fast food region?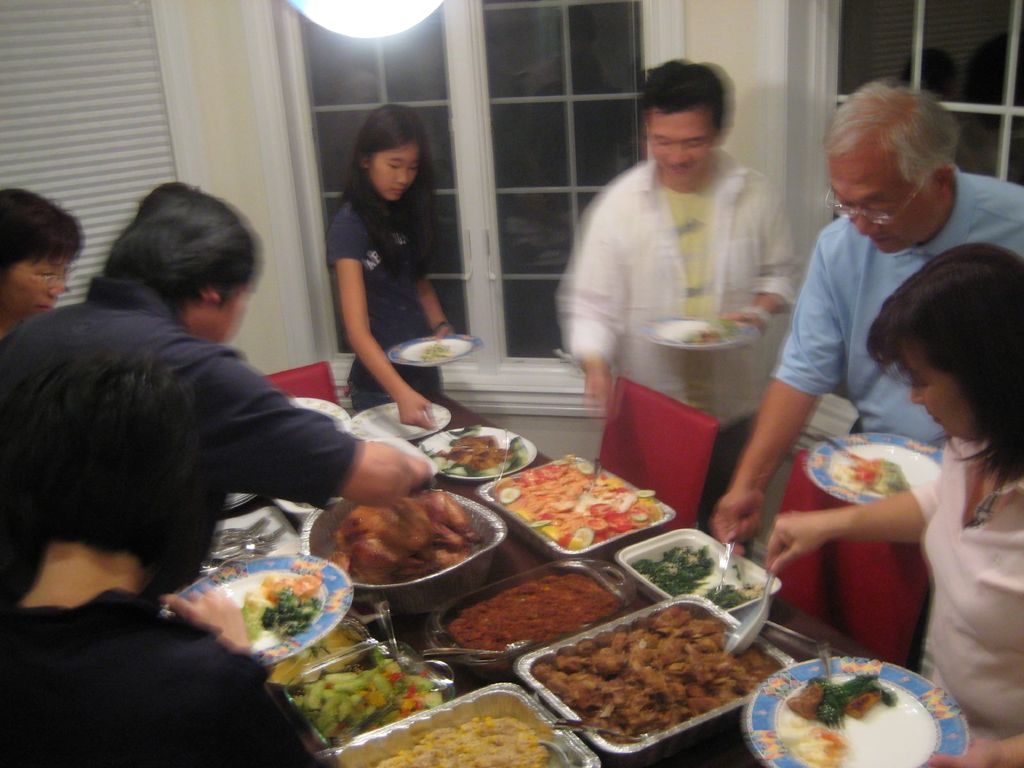
left=438, top=430, right=525, bottom=476
